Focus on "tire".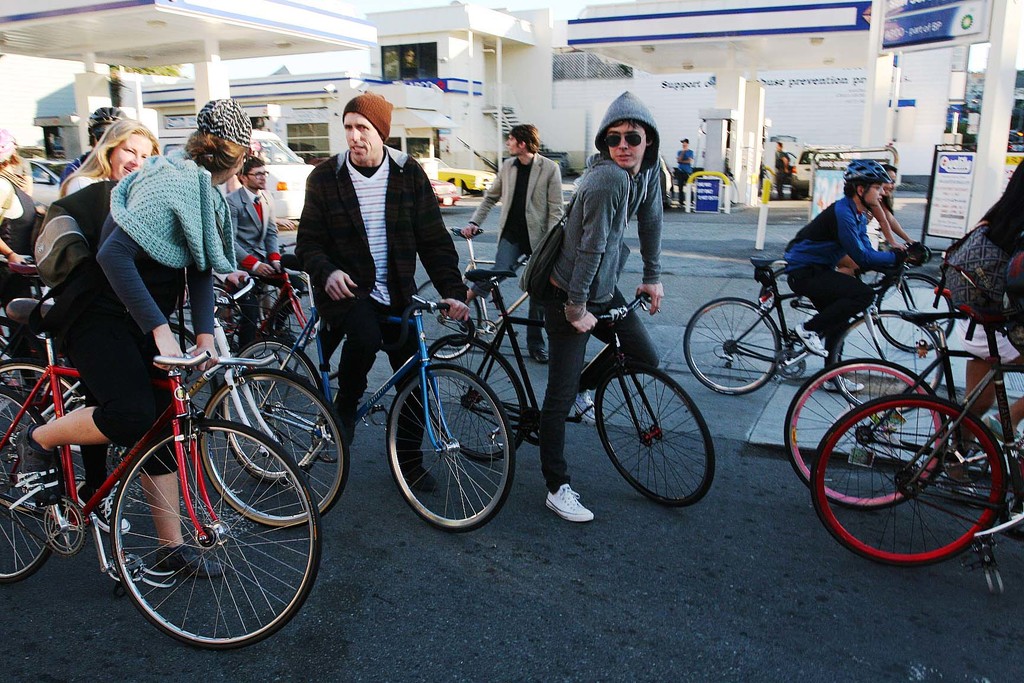
Focused at x1=200 y1=368 x2=349 y2=526.
